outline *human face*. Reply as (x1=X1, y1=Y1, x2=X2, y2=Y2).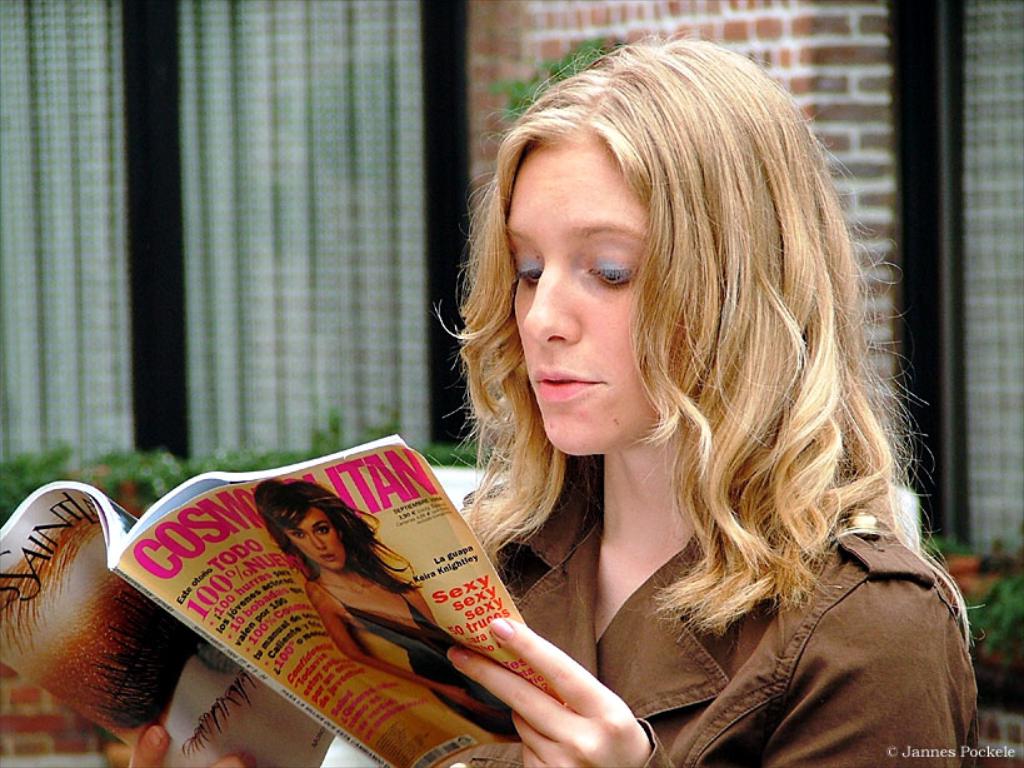
(x1=286, y1=508, x2=348, y2=574).
